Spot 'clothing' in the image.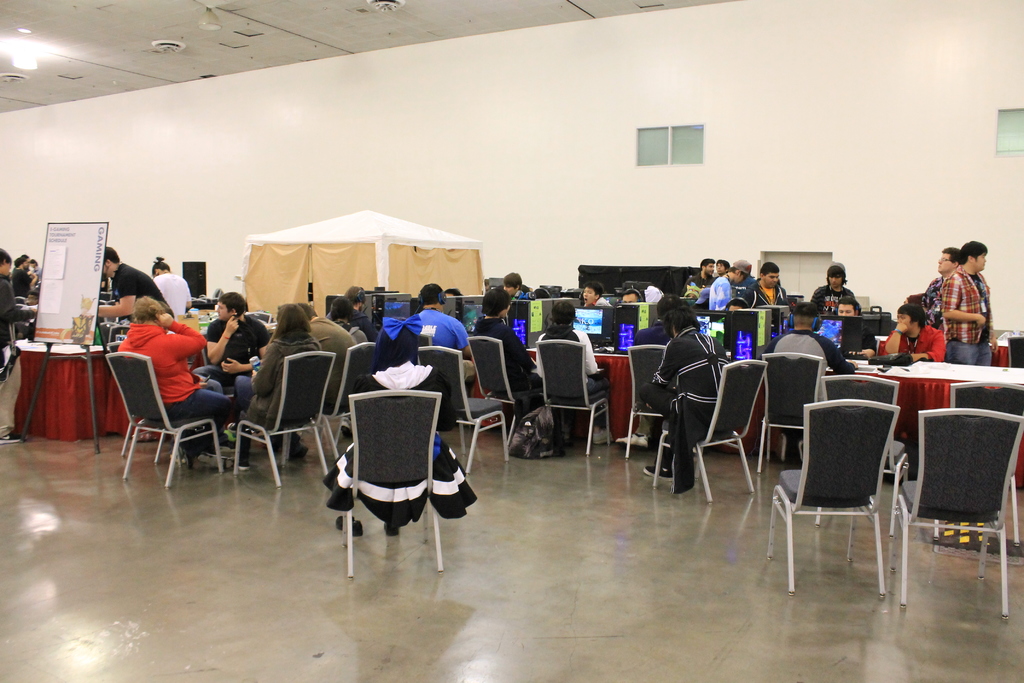
'clothing' found at region(209, 311, 264, 372).
